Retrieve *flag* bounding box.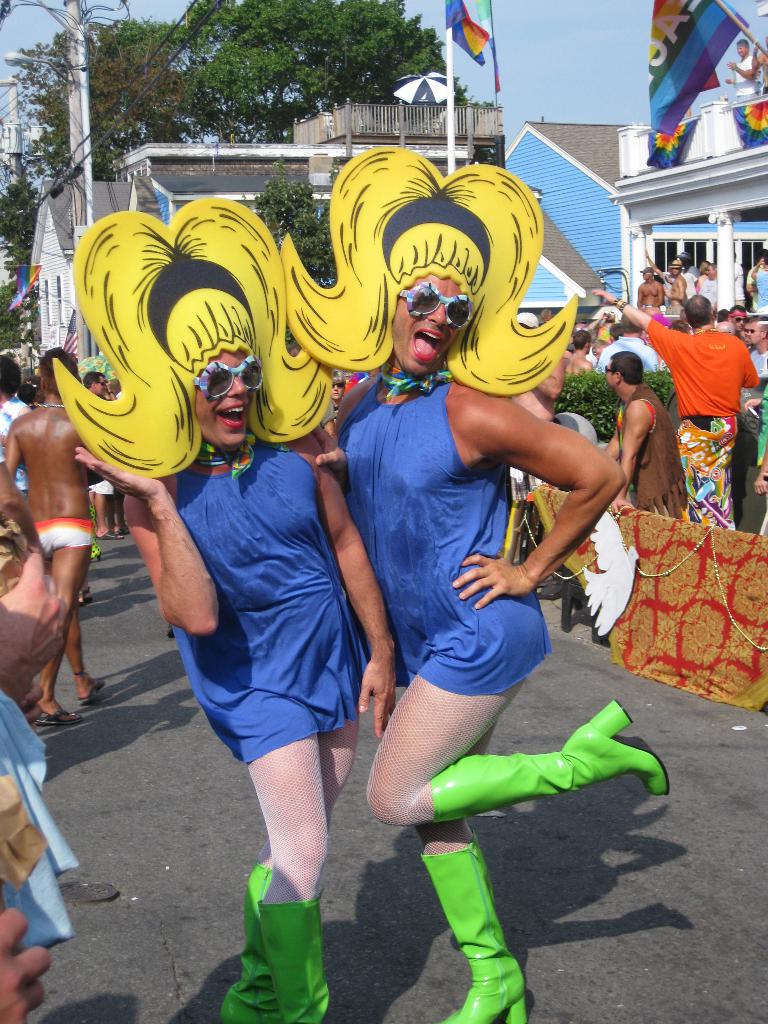
Bounding box: [x1=129, y1=181, x2=143, y2=209].
